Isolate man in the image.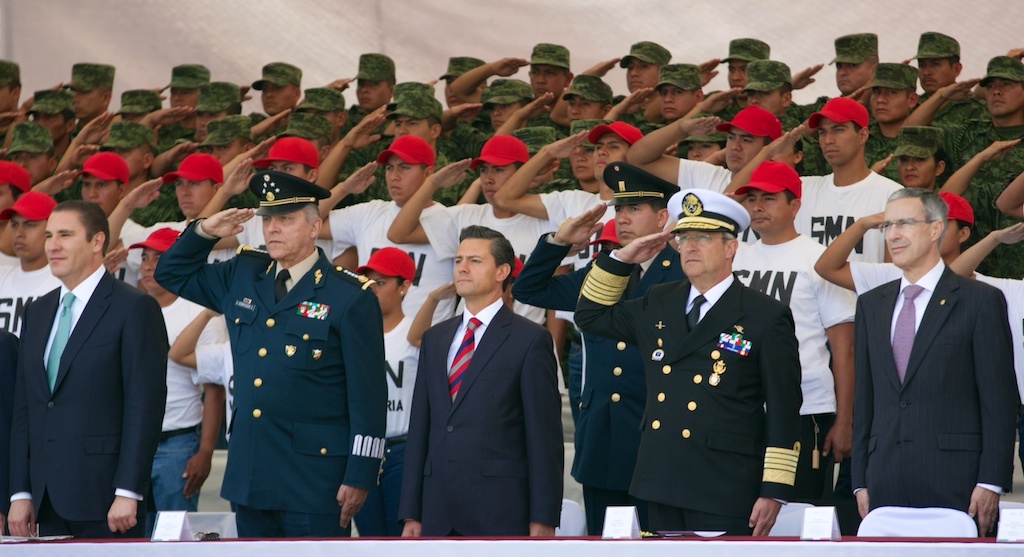
Isolated region: select_region(724, 158, 853, 537).
